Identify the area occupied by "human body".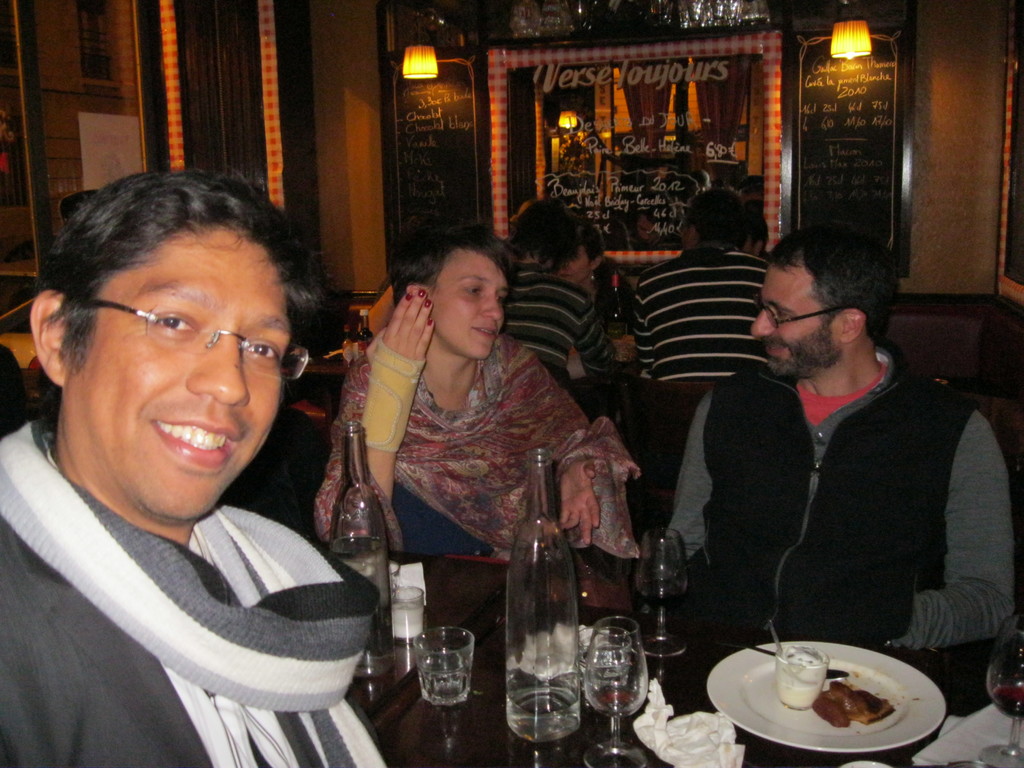
Area: locate(0, 183, 385, 751).
